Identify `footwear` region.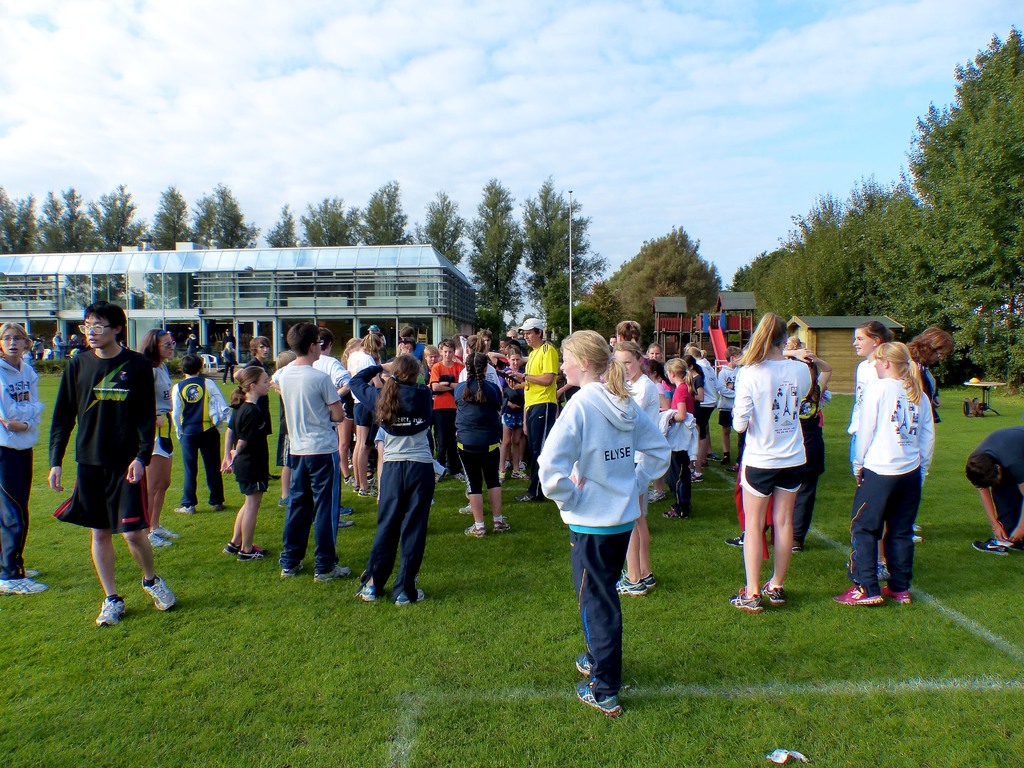
Region: <bbox>313, 565, 353, 584</bbox>.
